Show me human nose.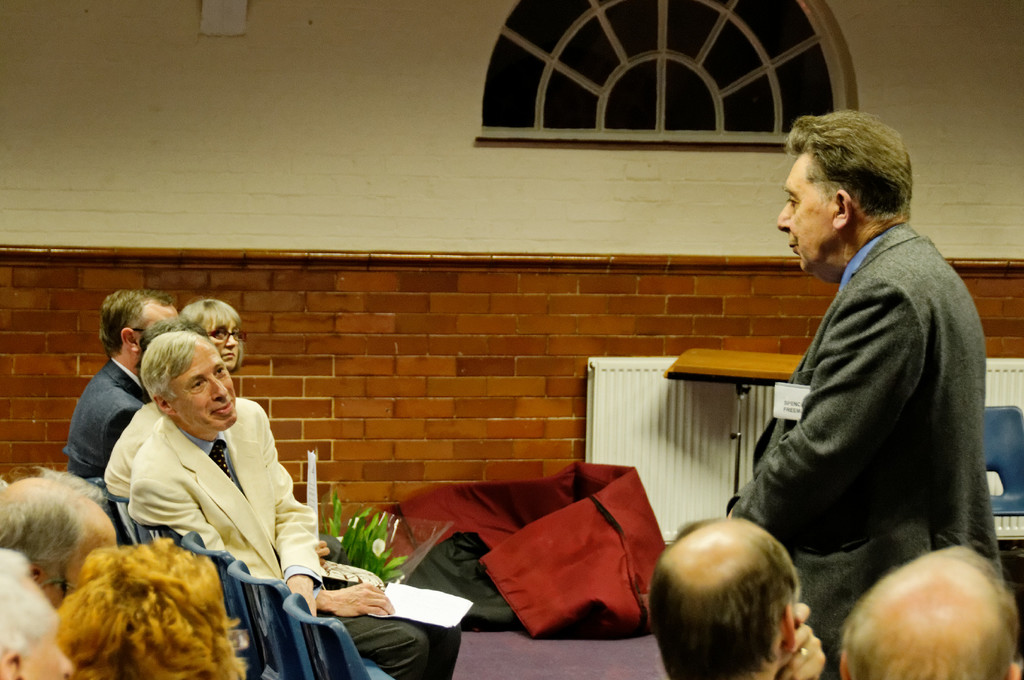
human nose is here: locate(208, 375, 229, 403).
